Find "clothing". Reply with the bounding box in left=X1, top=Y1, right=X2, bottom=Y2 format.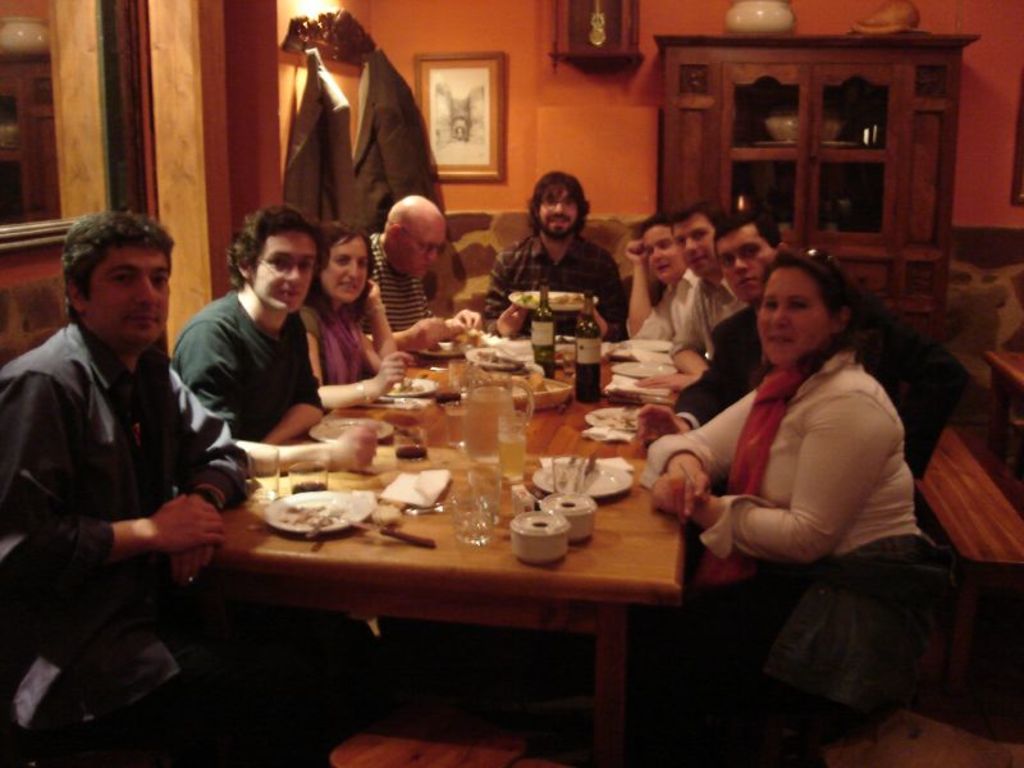
left=358, top=45, right=438, bottom=241.
